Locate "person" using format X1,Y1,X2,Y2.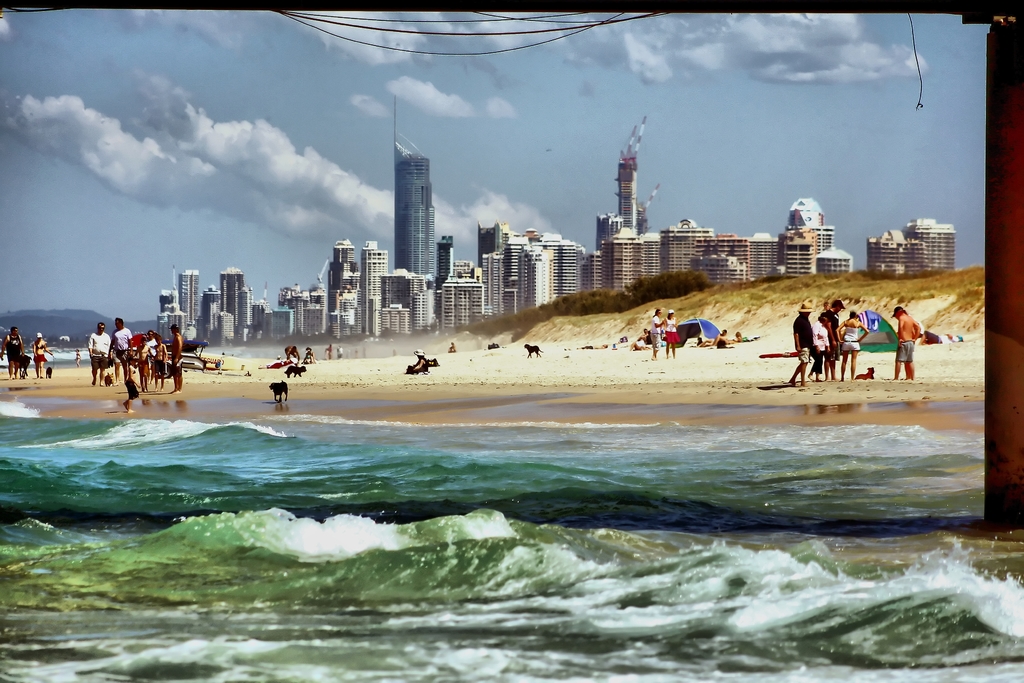
837,310,869,381.
